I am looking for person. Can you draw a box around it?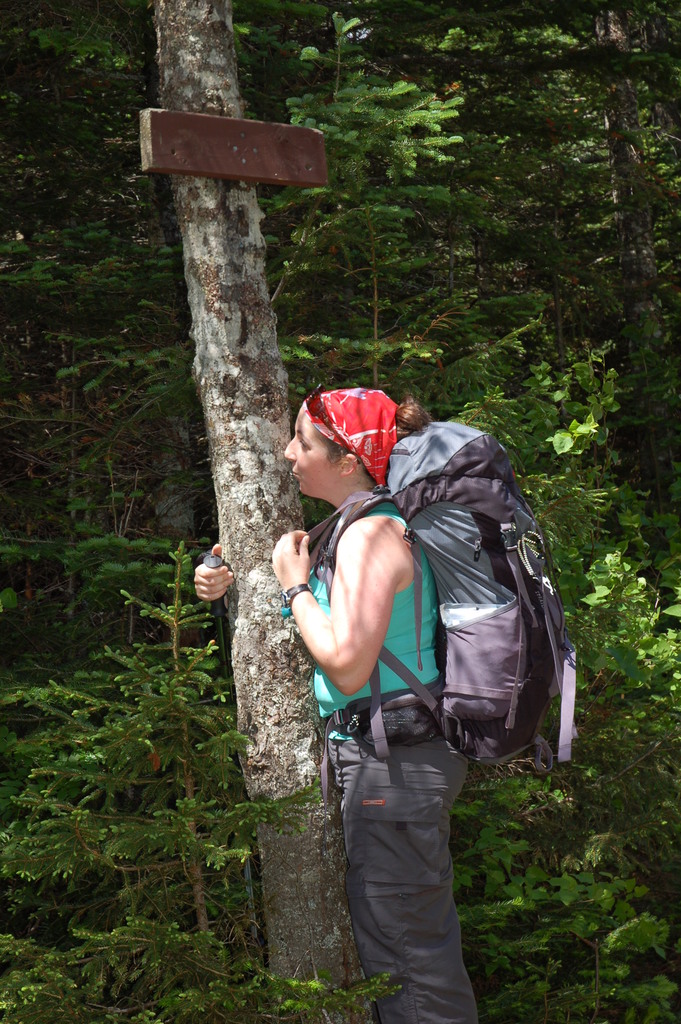
Sure, the bounding box is pyautogui.locateOnScreen(272, 337, 556, 943).
